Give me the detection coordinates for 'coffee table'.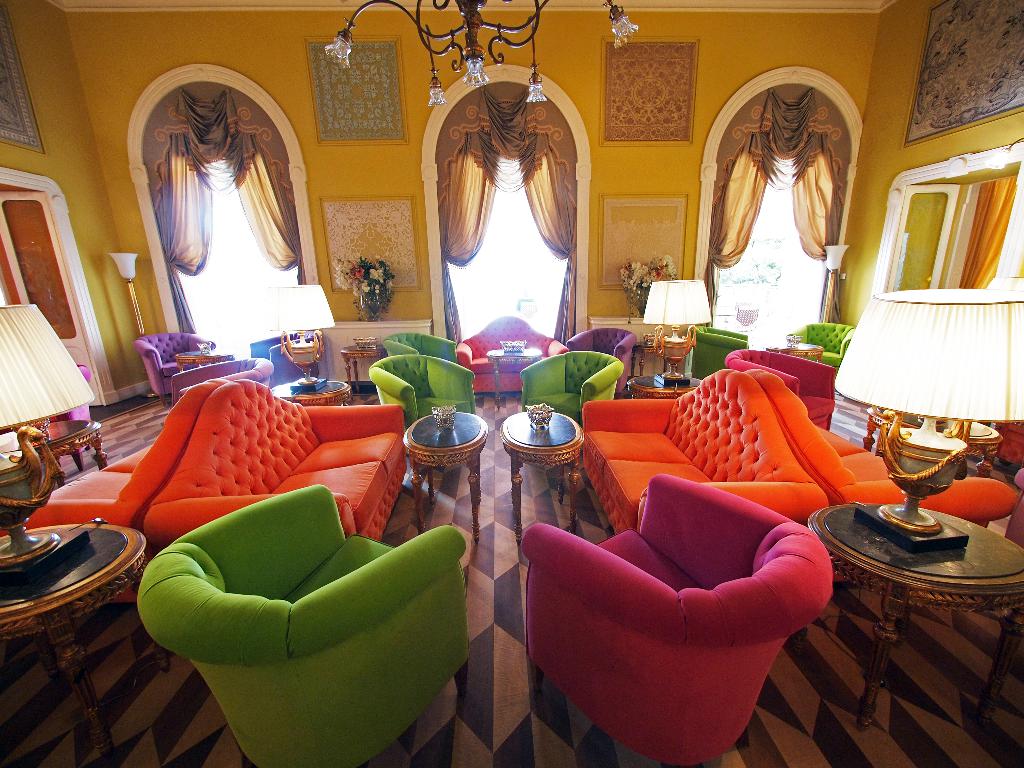
399, 404, 488, 550.
